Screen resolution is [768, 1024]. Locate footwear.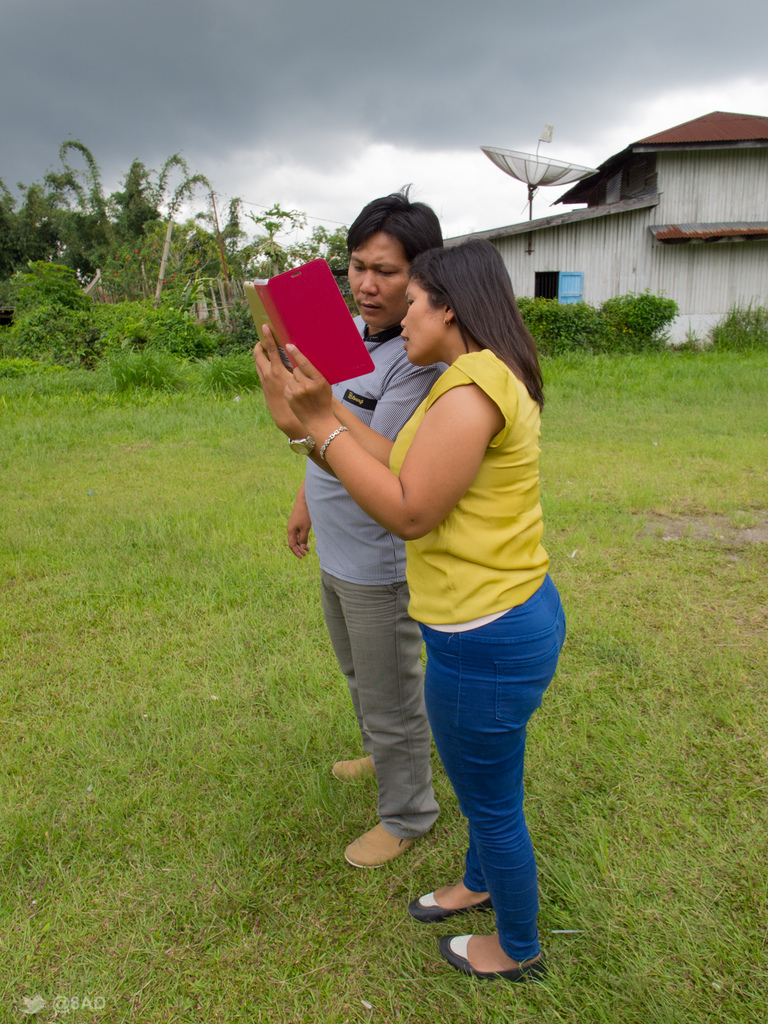
(351, 811, 429, 888).
